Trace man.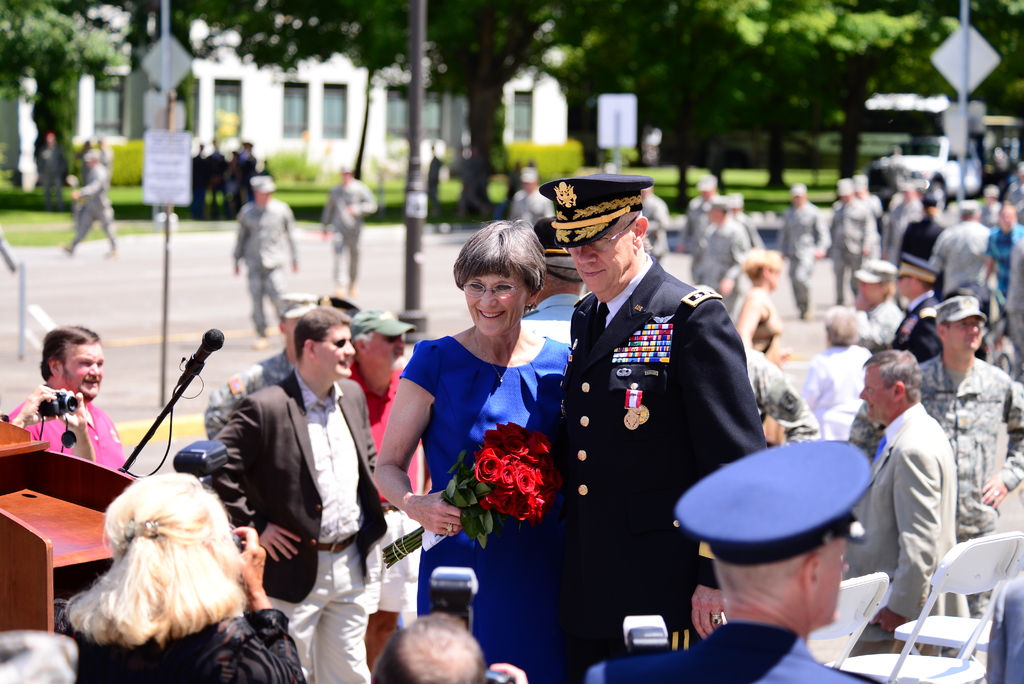
Traced to 337, 303, 417, 631.
